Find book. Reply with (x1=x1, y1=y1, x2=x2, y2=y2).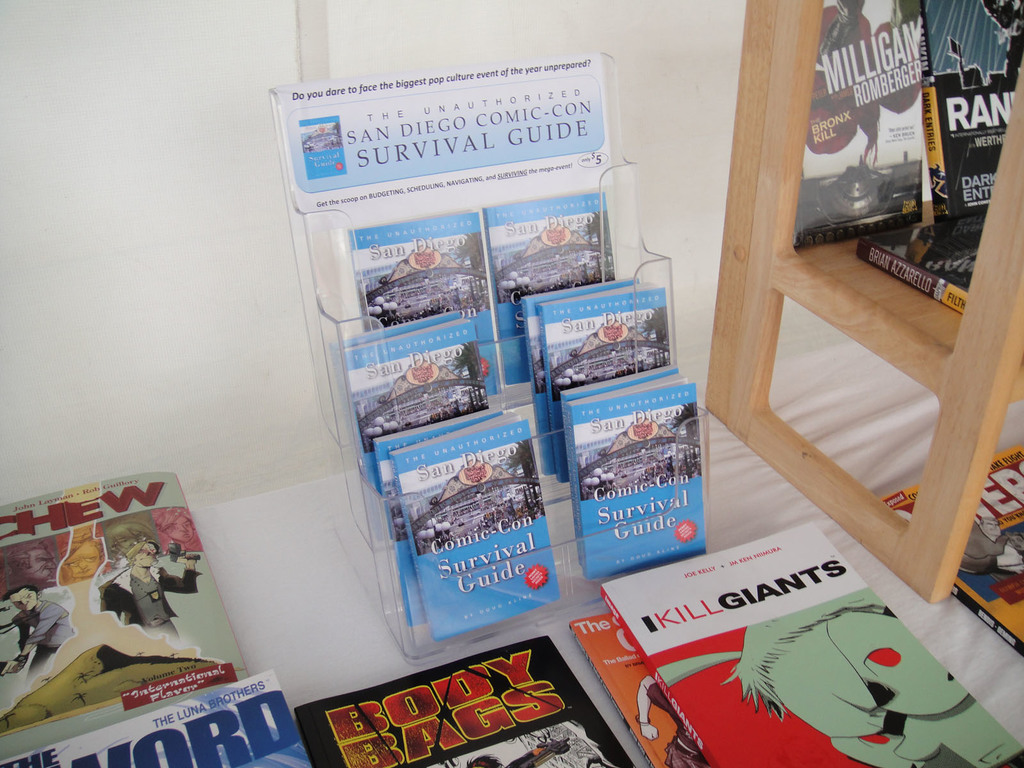
(x1=920, y1=0, x2=1023, y2=233).
